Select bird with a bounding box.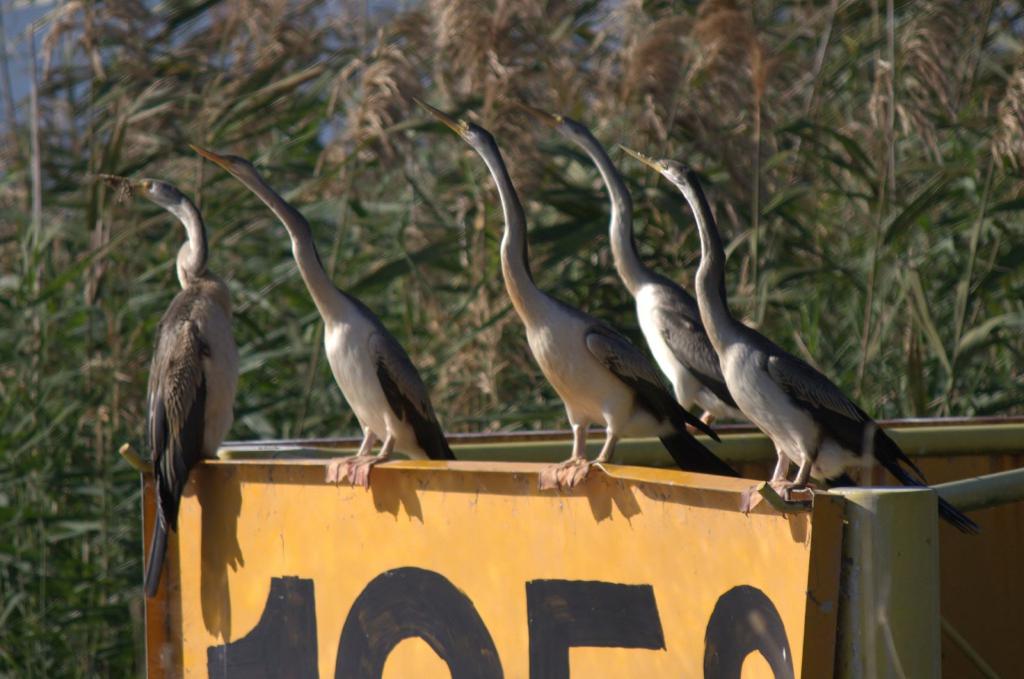
box=[604, 135, 982, 531].
